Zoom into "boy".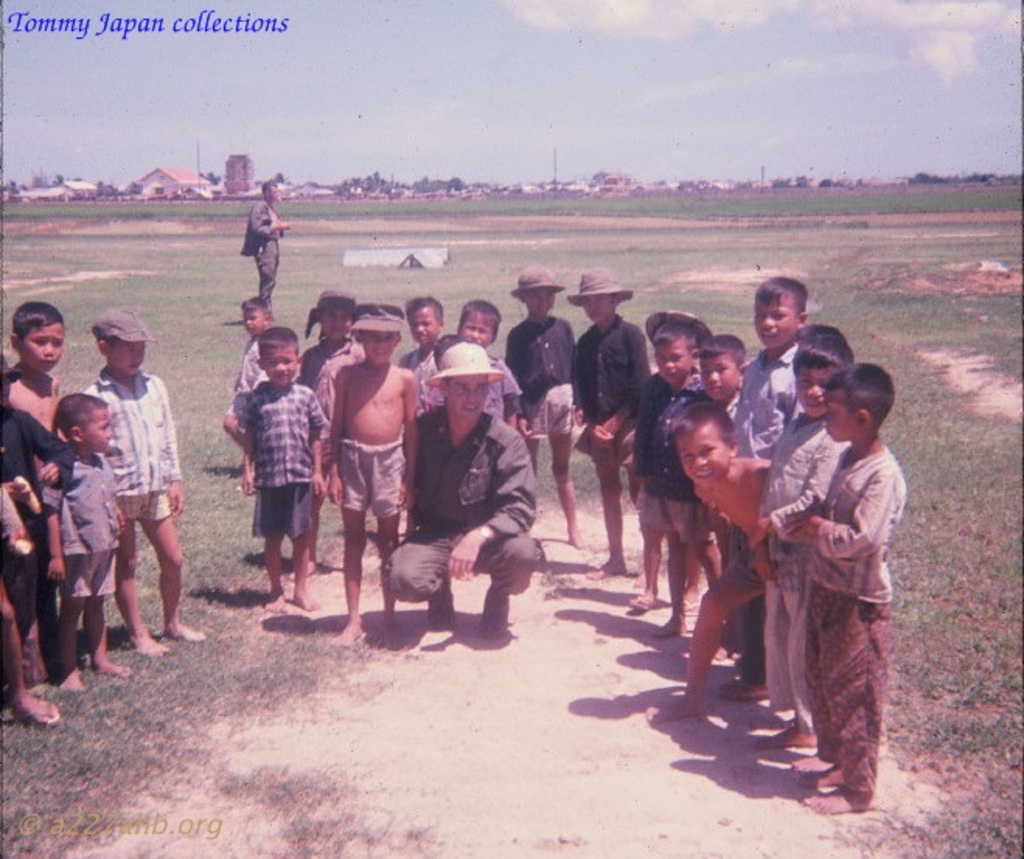
Zoom target: 0/483/67/730.
